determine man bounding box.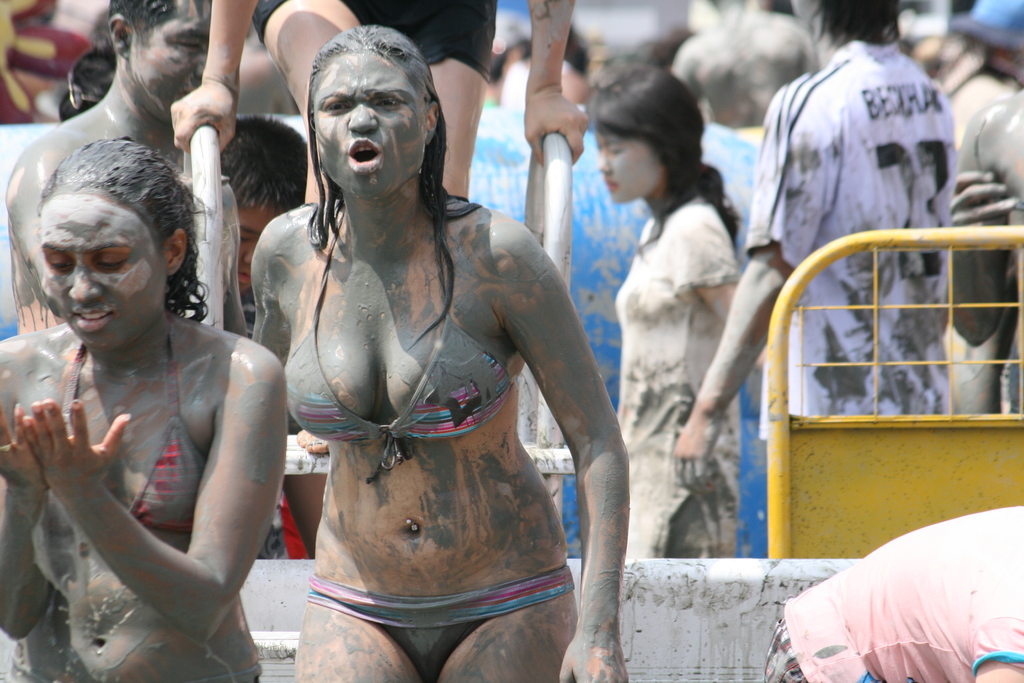
Determined: {"left": 2, "top": 0, "right": 211, "bottom": 333}.
